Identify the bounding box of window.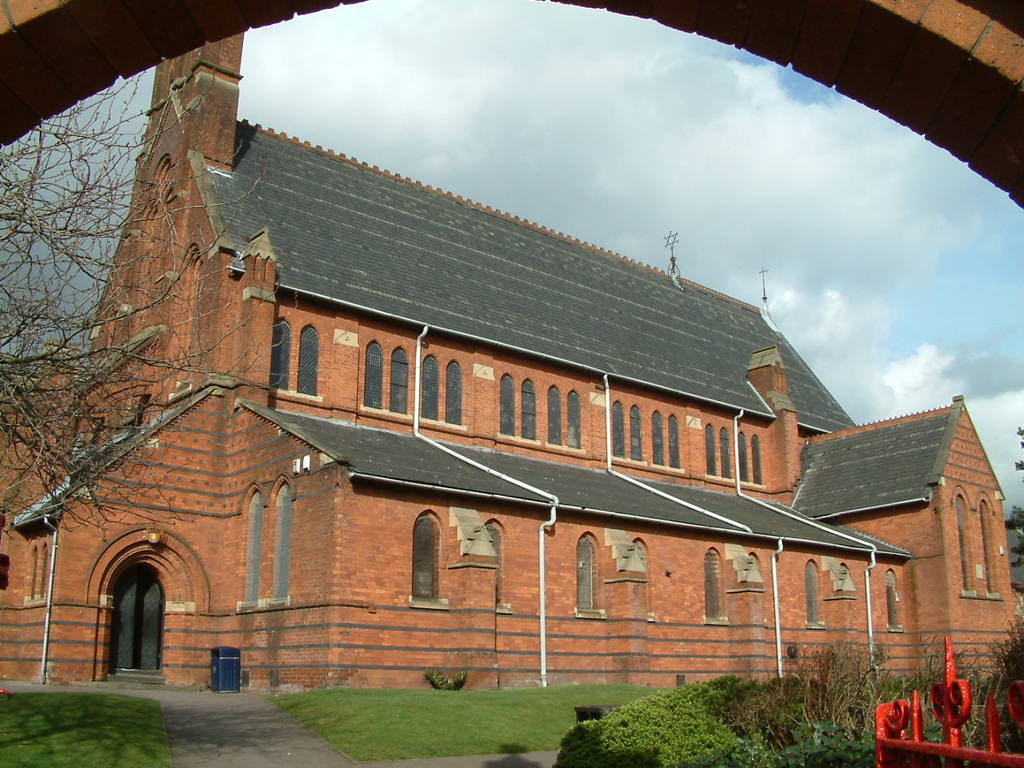
{"left": 422, "top": 354, "right": 442, "bottom": 426}.
